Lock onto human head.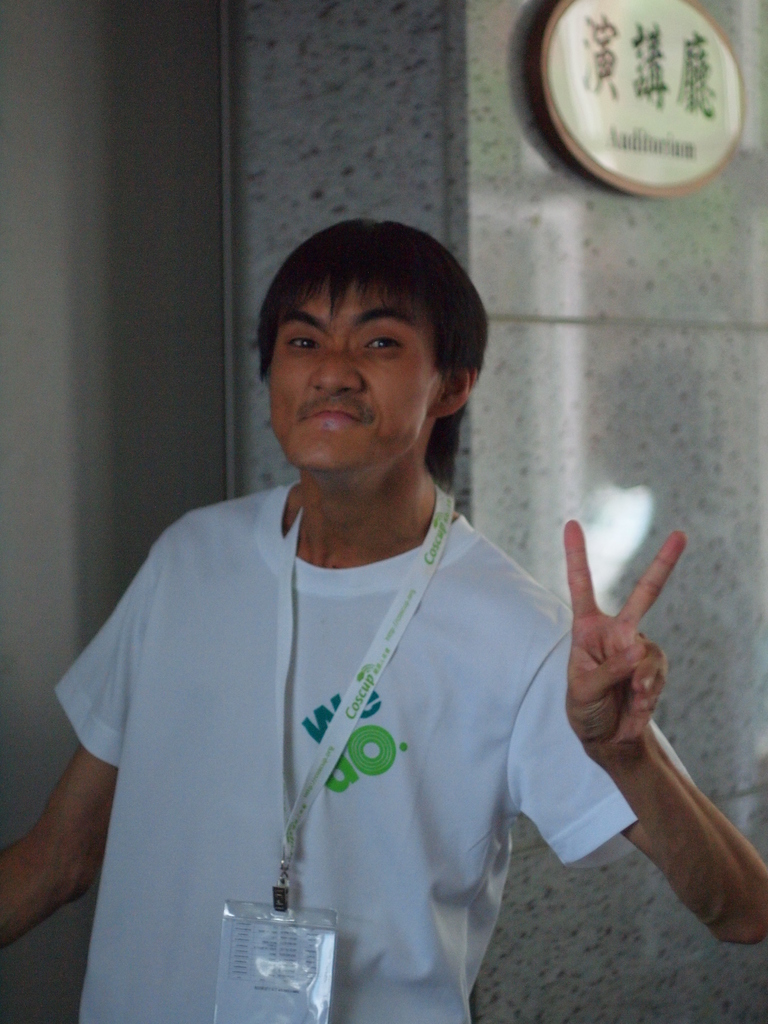
Locked: pyautogui.locateOnScreen(235, 219, 502, 474).
